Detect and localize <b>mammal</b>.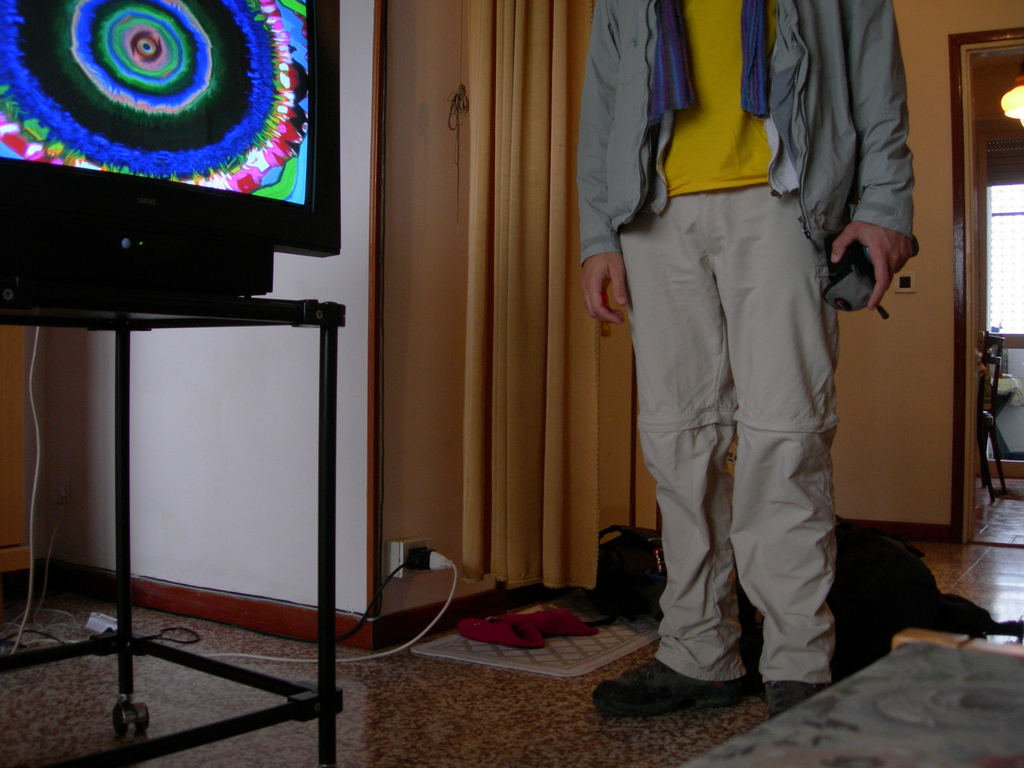
Localized at box=[563, 0, 919, 726].
